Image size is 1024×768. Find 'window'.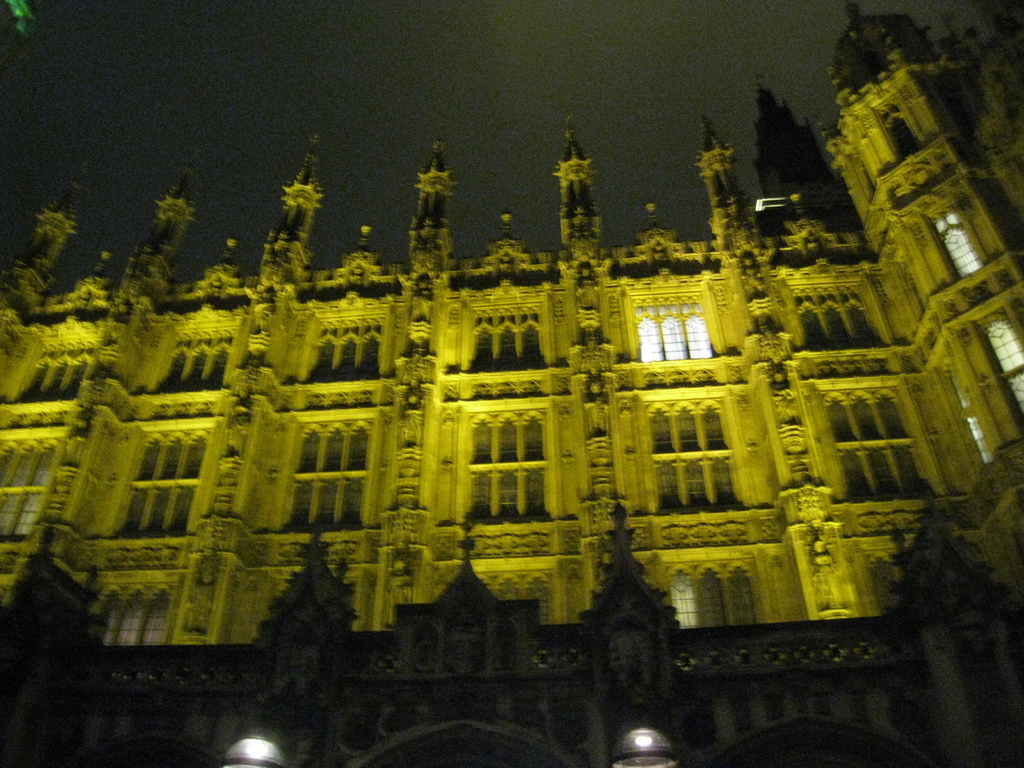
x1=465, y1=412, x2=543, y2=462.
